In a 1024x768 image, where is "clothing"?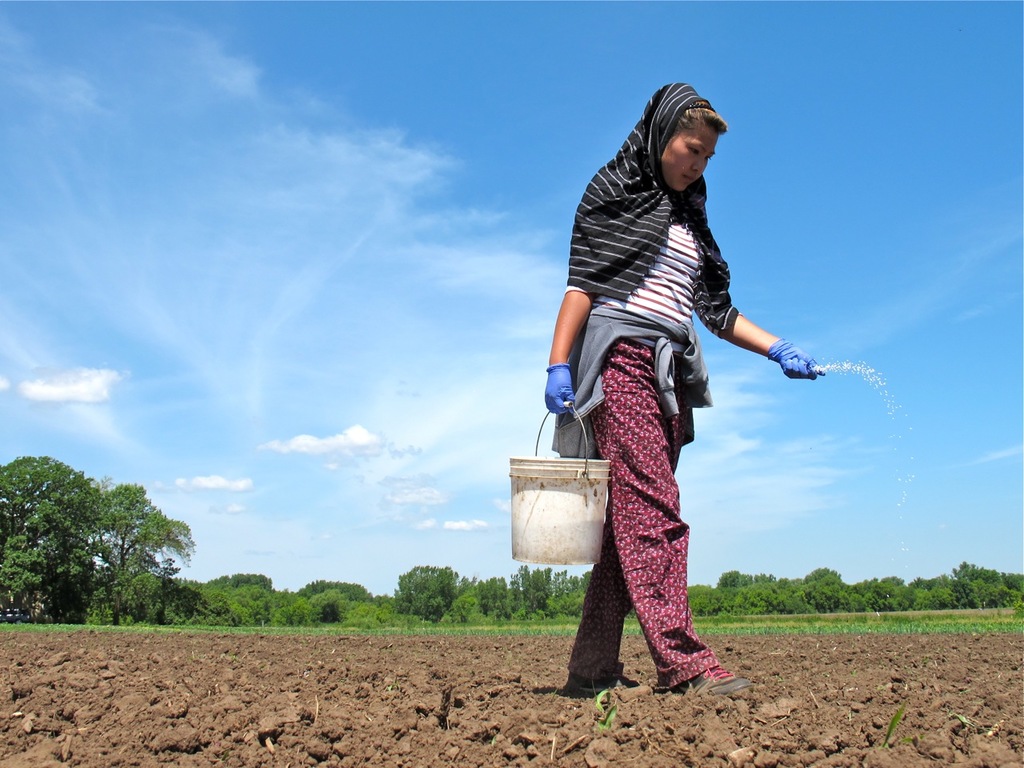
546, 70, 734, 719.
